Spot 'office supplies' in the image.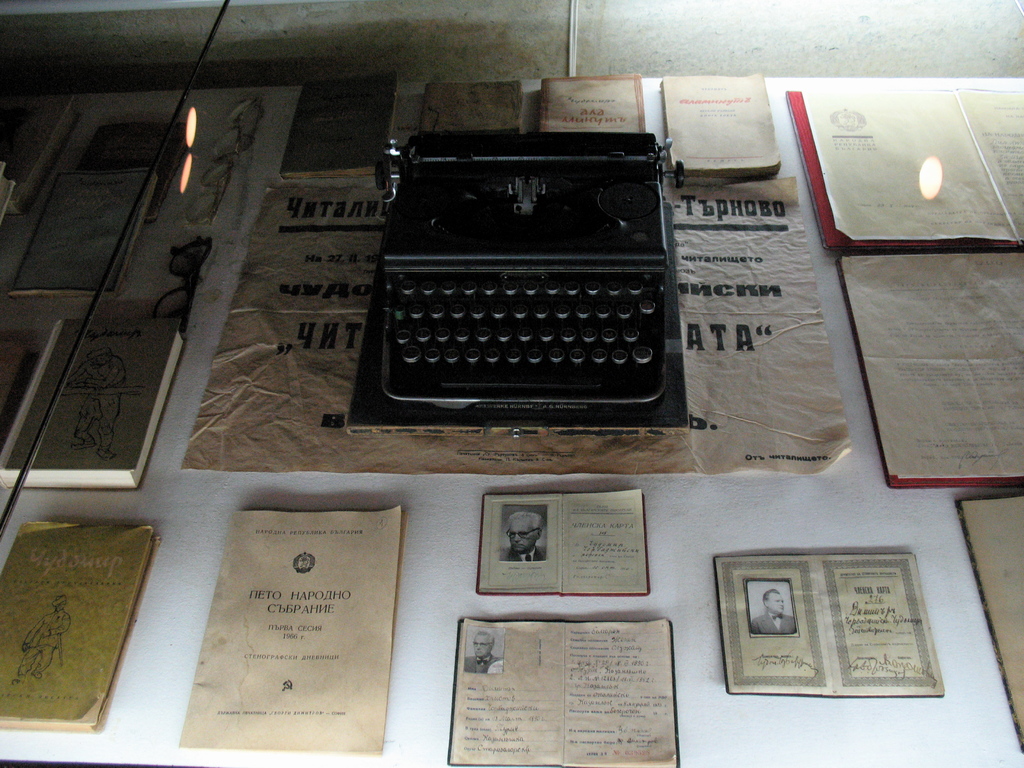
'office supplies' found at bbox(438, 617, 684, 767).
